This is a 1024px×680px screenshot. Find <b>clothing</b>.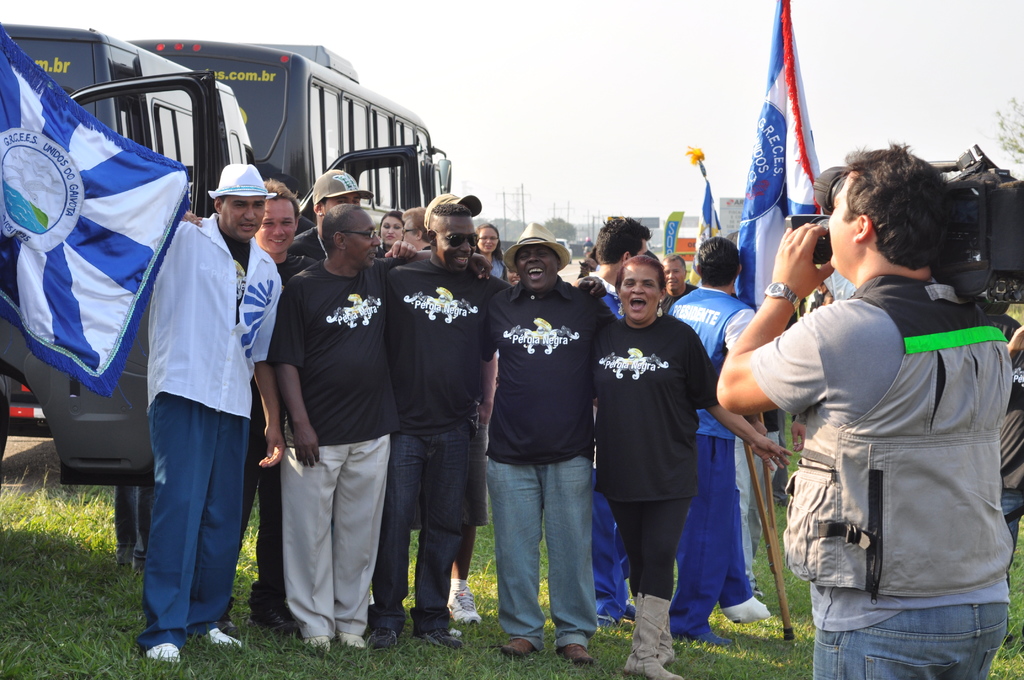
Bounding box: {"left": 659, "top": 282, "right": 753, "bottom": 652}.
